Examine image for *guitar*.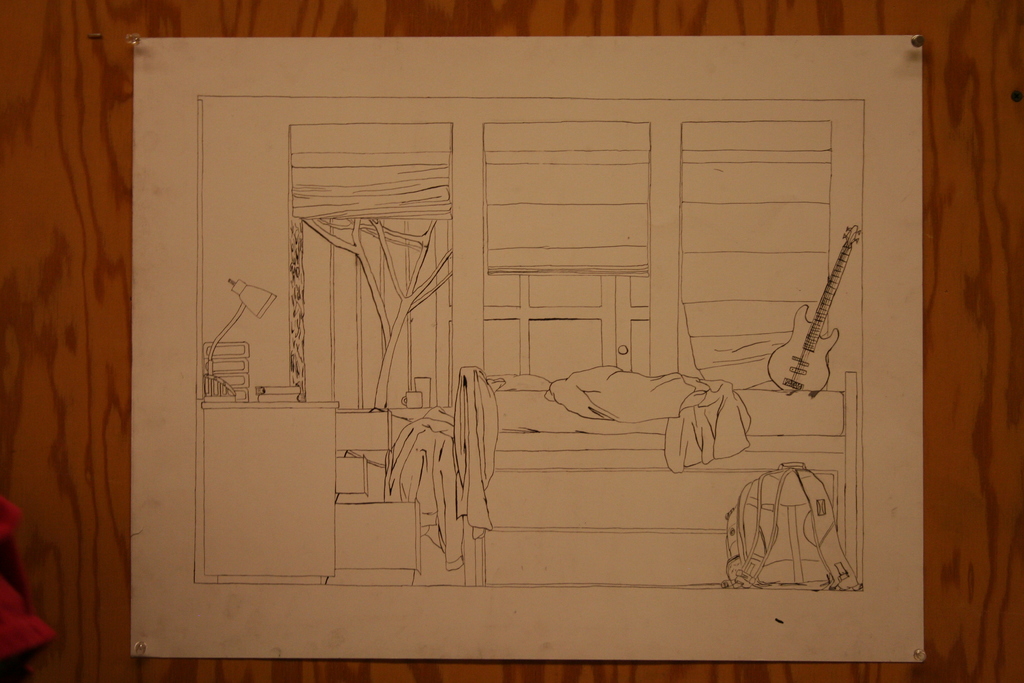
Examination result: locate(765, 218, 868, 398).
